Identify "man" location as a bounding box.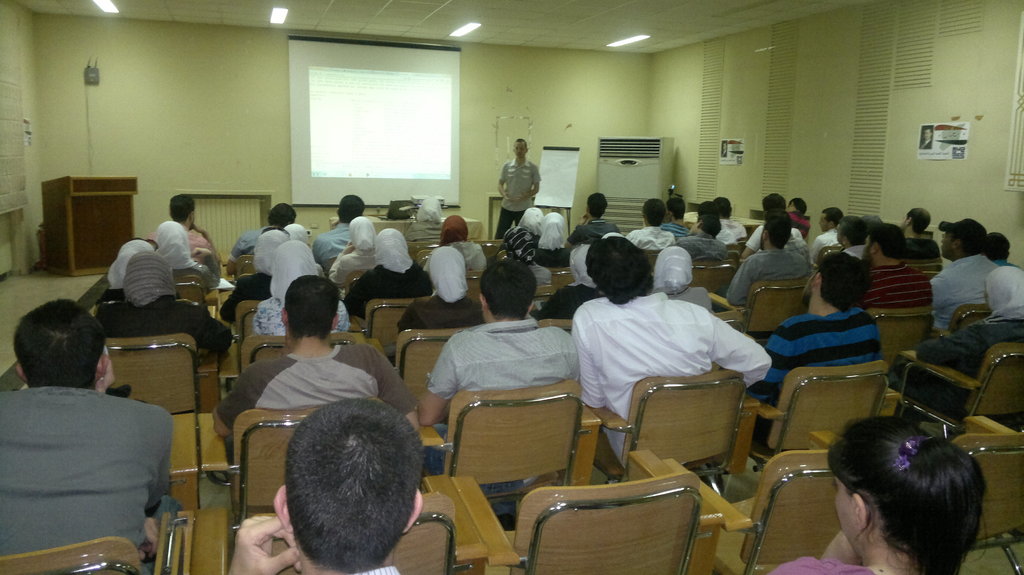
(left=227, top=399, right=424, bottom=574).
